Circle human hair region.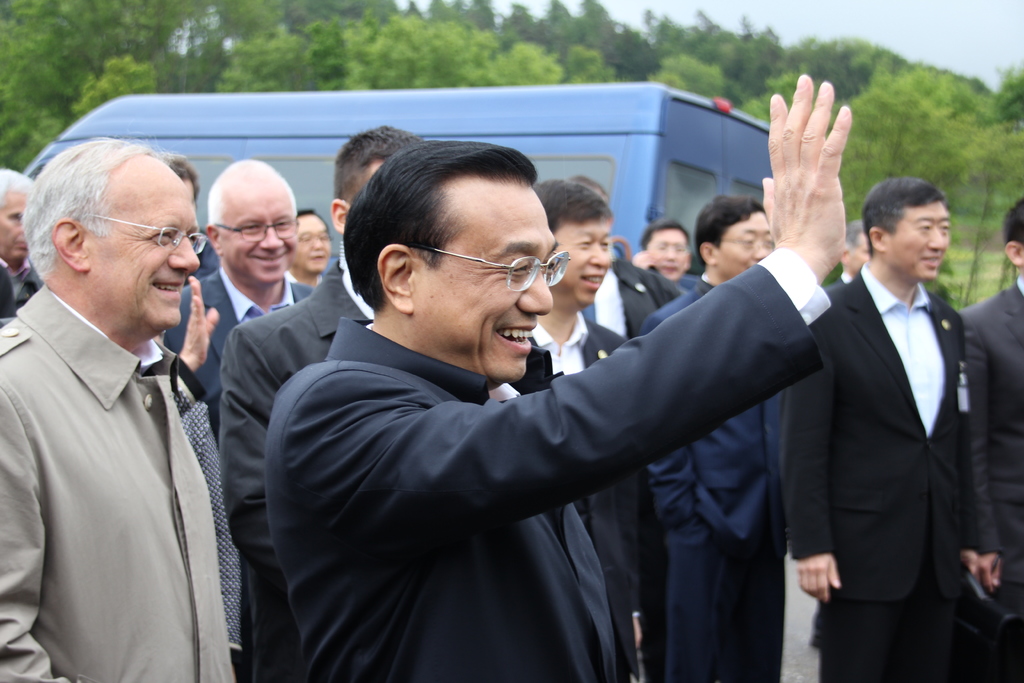
Region: <bbox>534, 177, 612, 227</bbox>.
